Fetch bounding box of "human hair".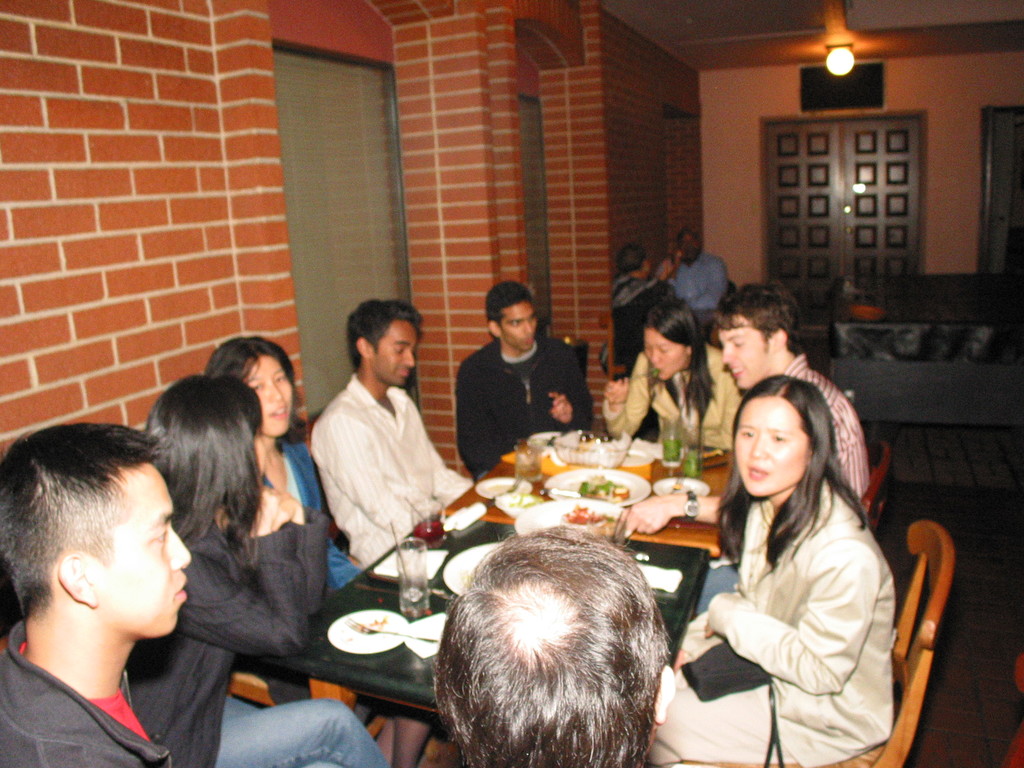
Bbox: 612/244/643/274.
